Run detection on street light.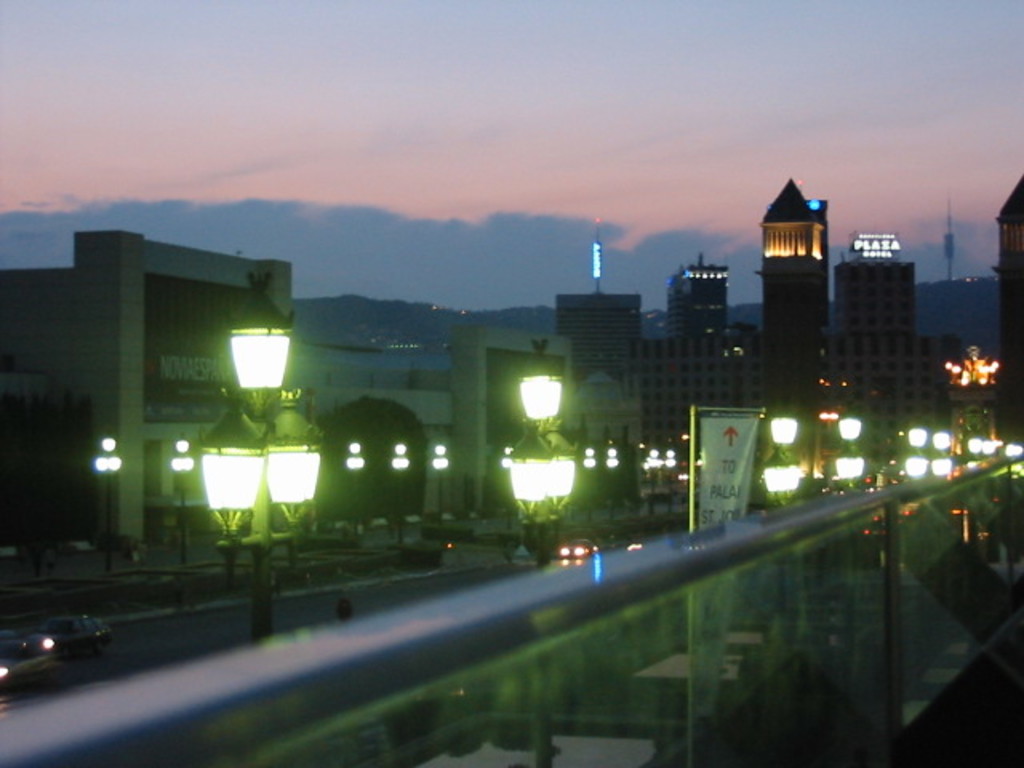
Result: (x1=818, y1=406, x2=866, y2=502).
